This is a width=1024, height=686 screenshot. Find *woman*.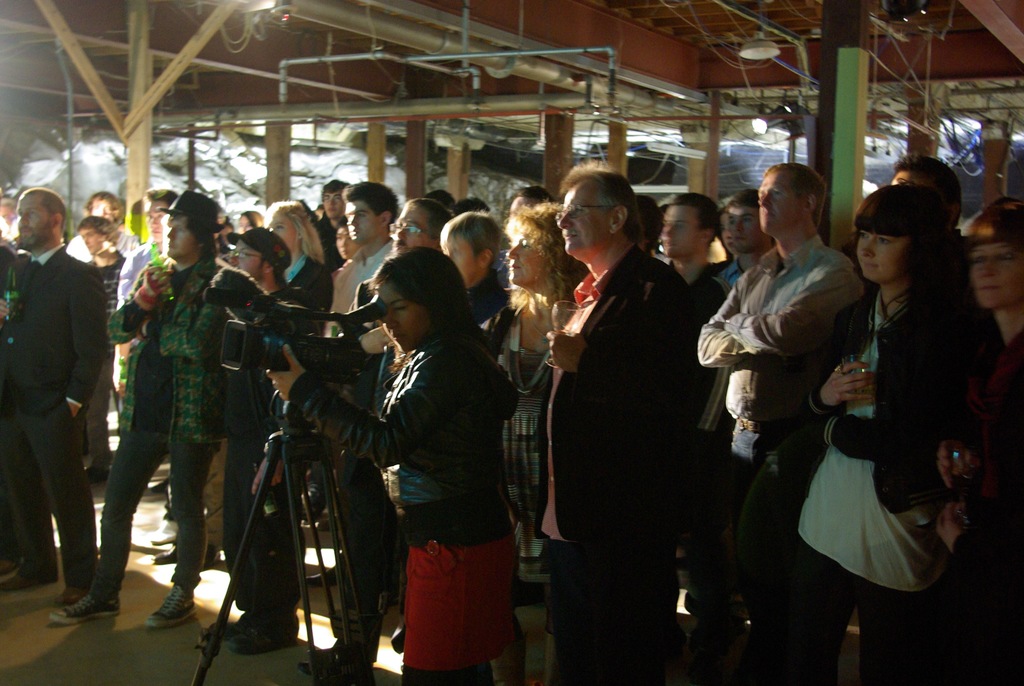
Bounding box: box=[794, 179, 959, 685].
